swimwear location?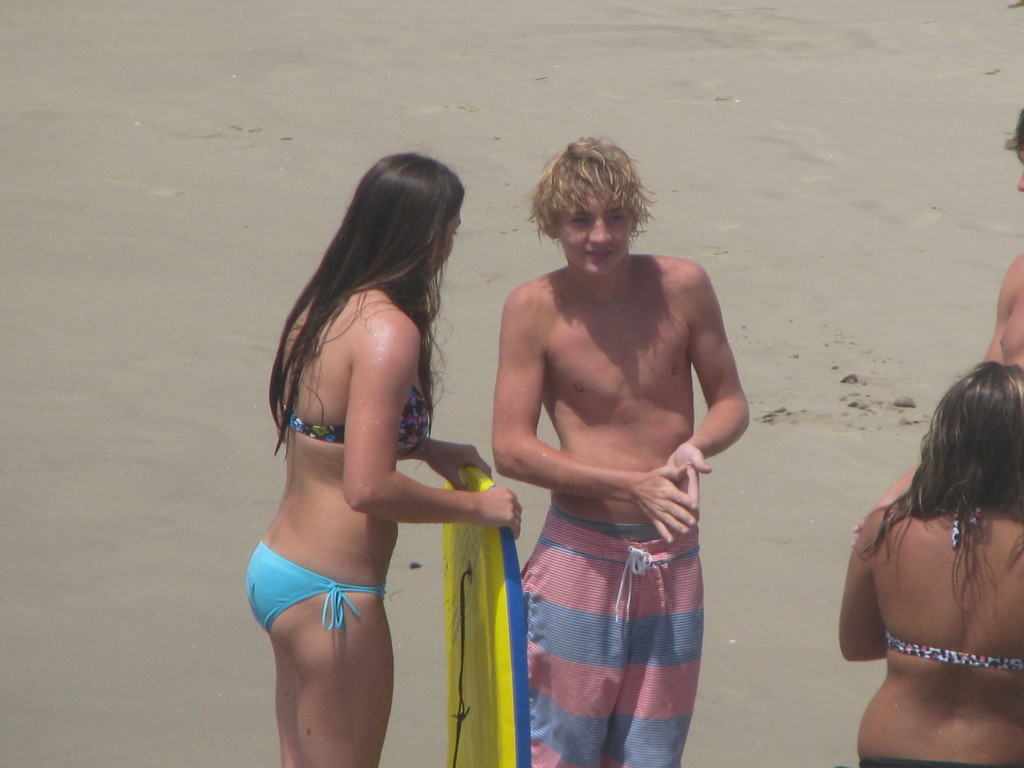
<region>520, 501, 705, 767</region>
